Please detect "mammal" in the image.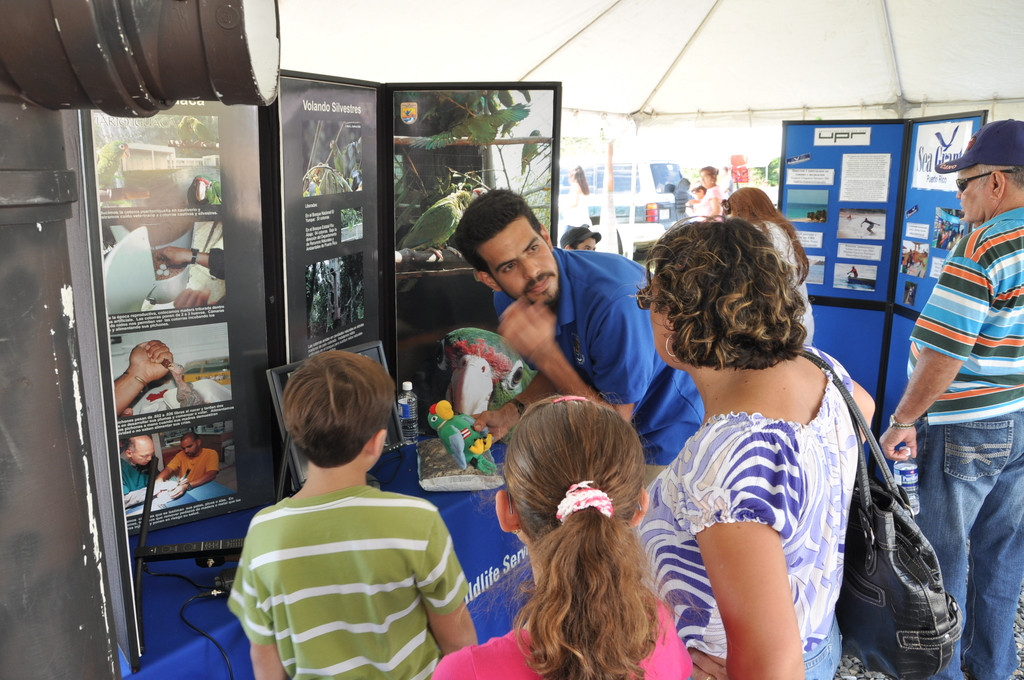
154/244/232/307.
